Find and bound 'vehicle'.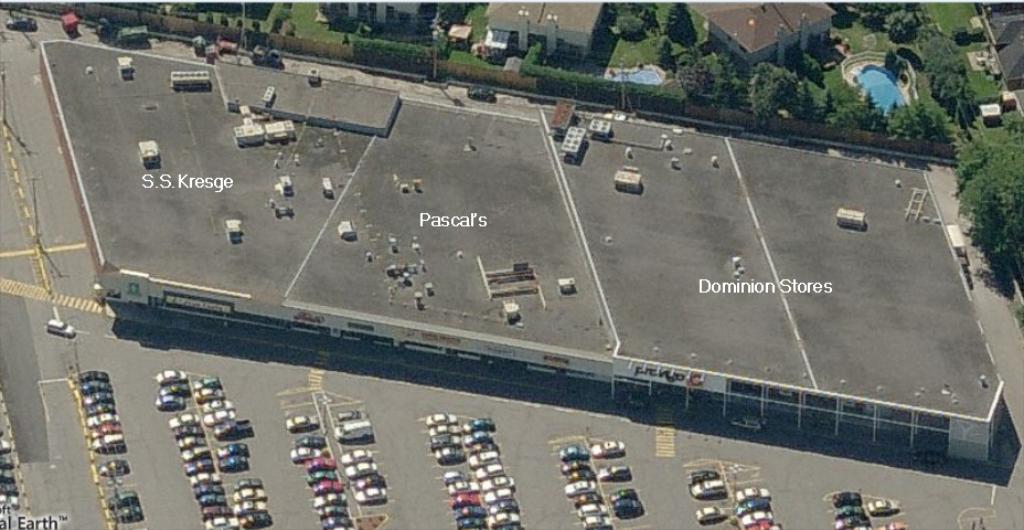
Bound: <region>692, 501, 728, 521</region>.
